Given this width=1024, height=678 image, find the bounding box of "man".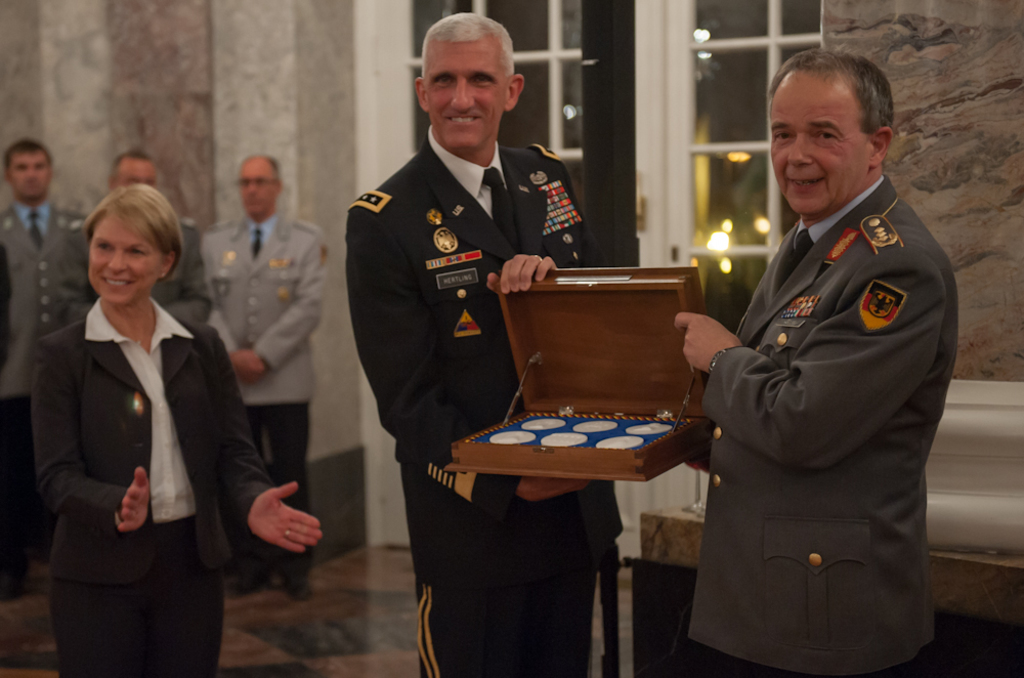
[43, 152, 215, 349].
